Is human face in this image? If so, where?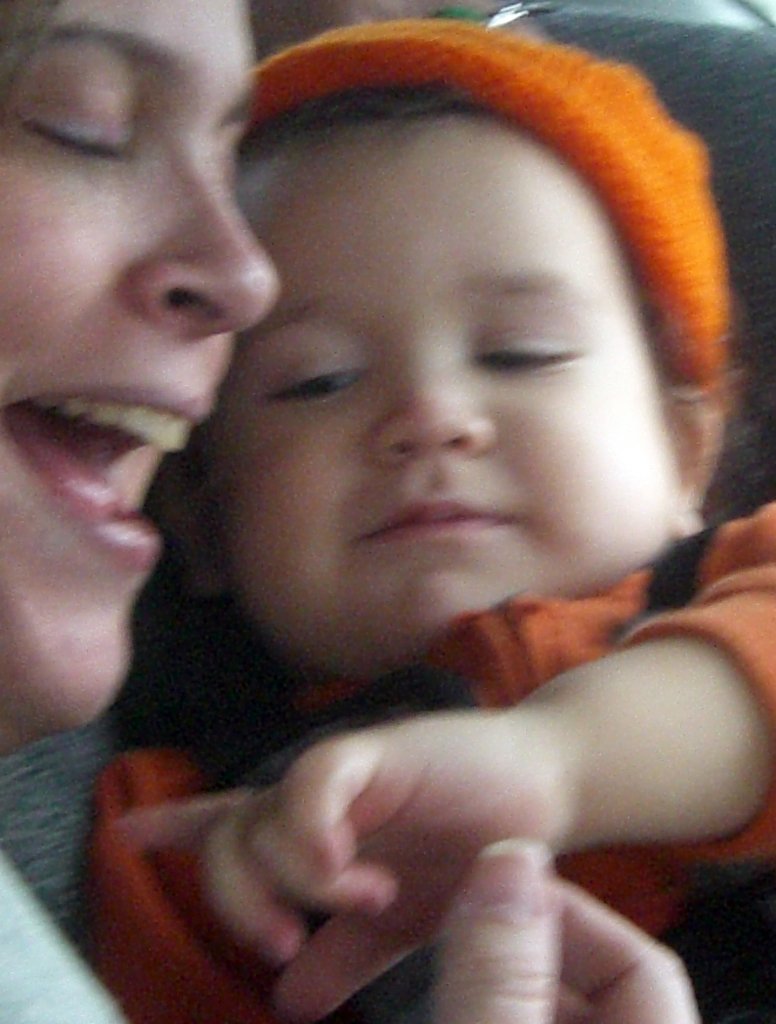
Yes, at crop(0, 0, 274, 722).
